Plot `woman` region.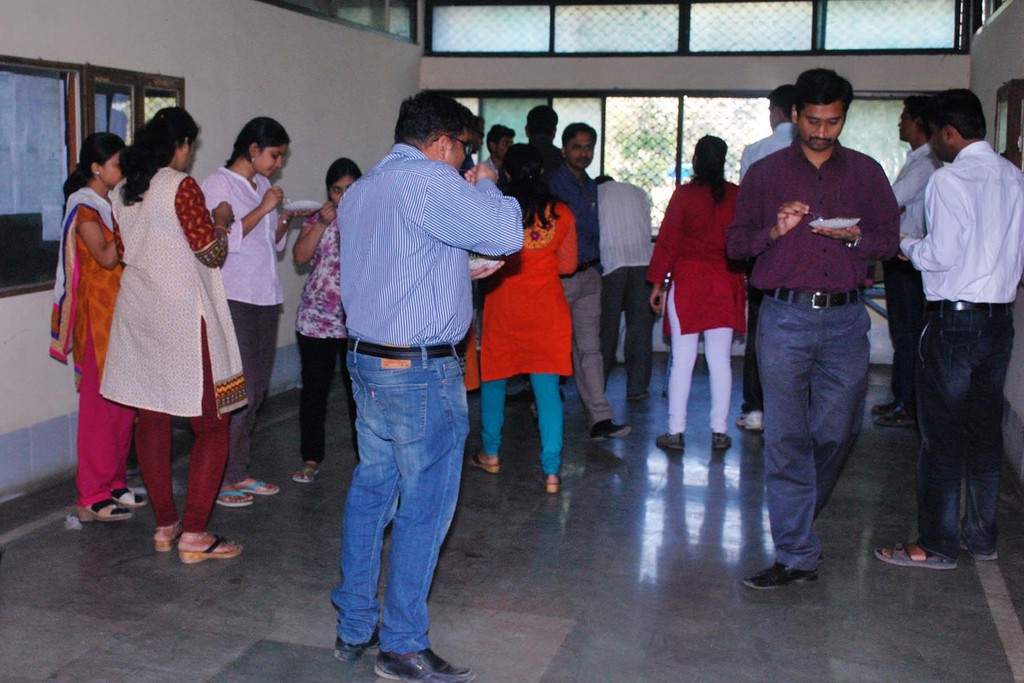
Plotted at 104:103:250:561.
